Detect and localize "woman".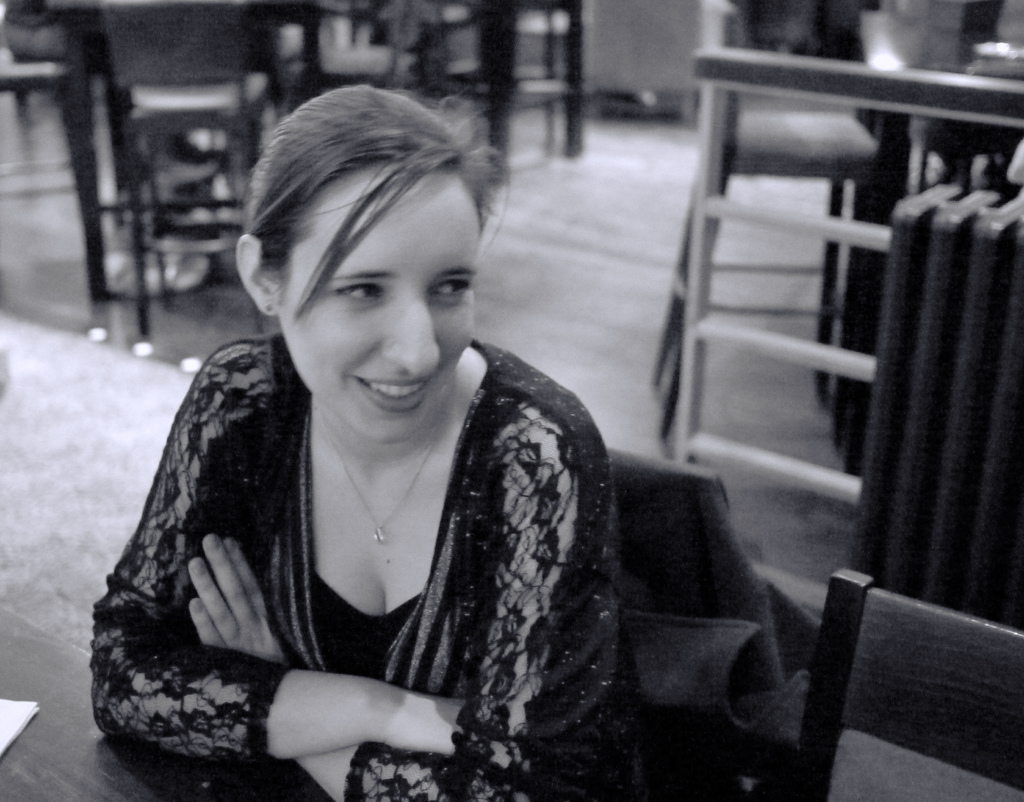
Localized at {"left": 79, "top": 65, "right": 714, "bottom": 799}.
